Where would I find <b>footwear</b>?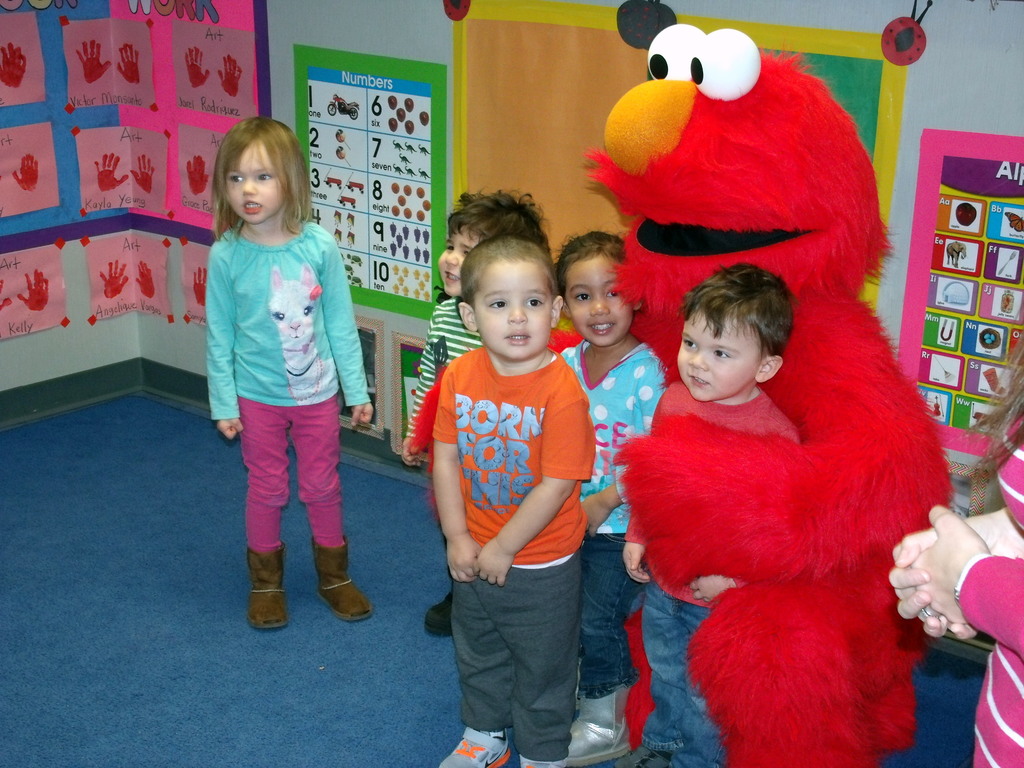
At [x1=568, y1=688, x2=630, y2=765].
